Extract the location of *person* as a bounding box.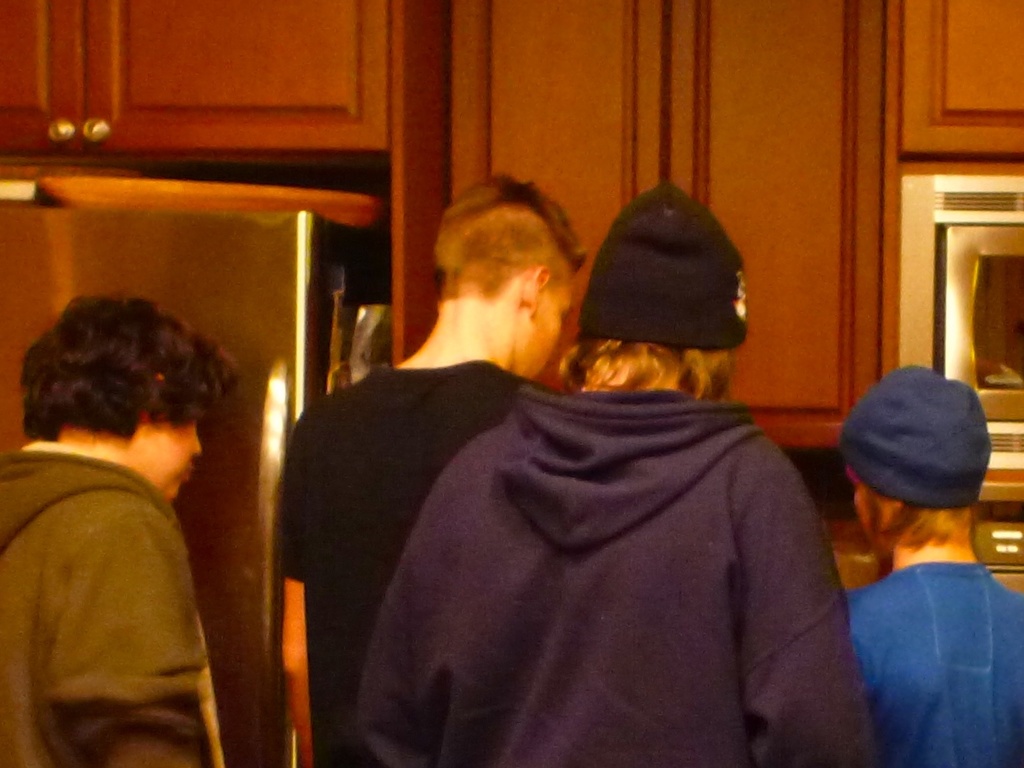
bbox=(7, 271, 261, 763).
